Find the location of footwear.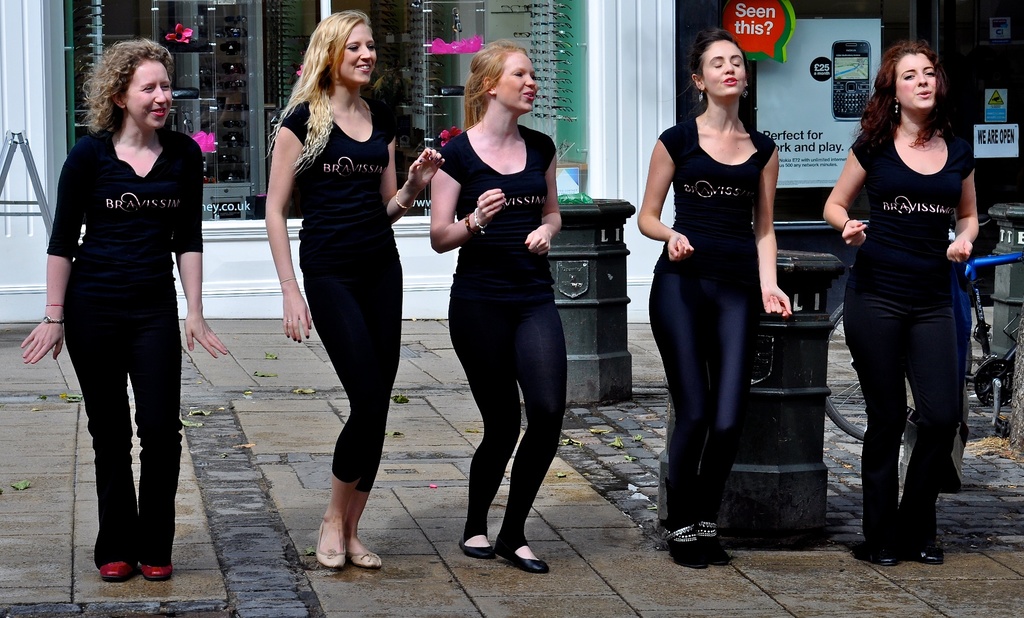
Location: {"left": 671, "top": 519, "right": 737, "bottom": 572}.
